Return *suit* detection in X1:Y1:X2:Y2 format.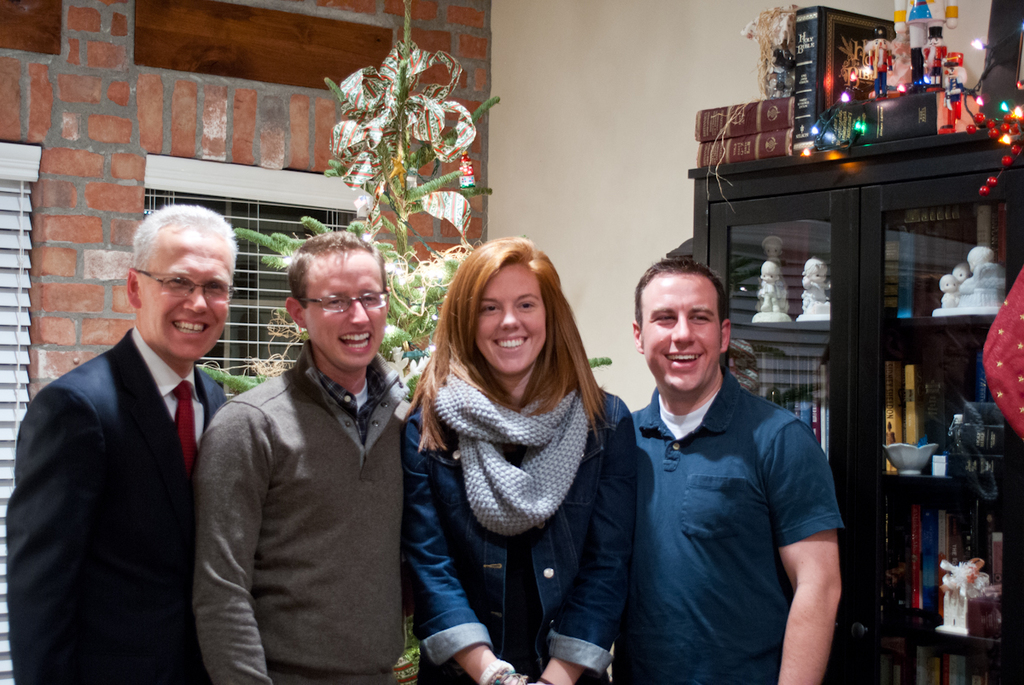
4:325:227:684.
